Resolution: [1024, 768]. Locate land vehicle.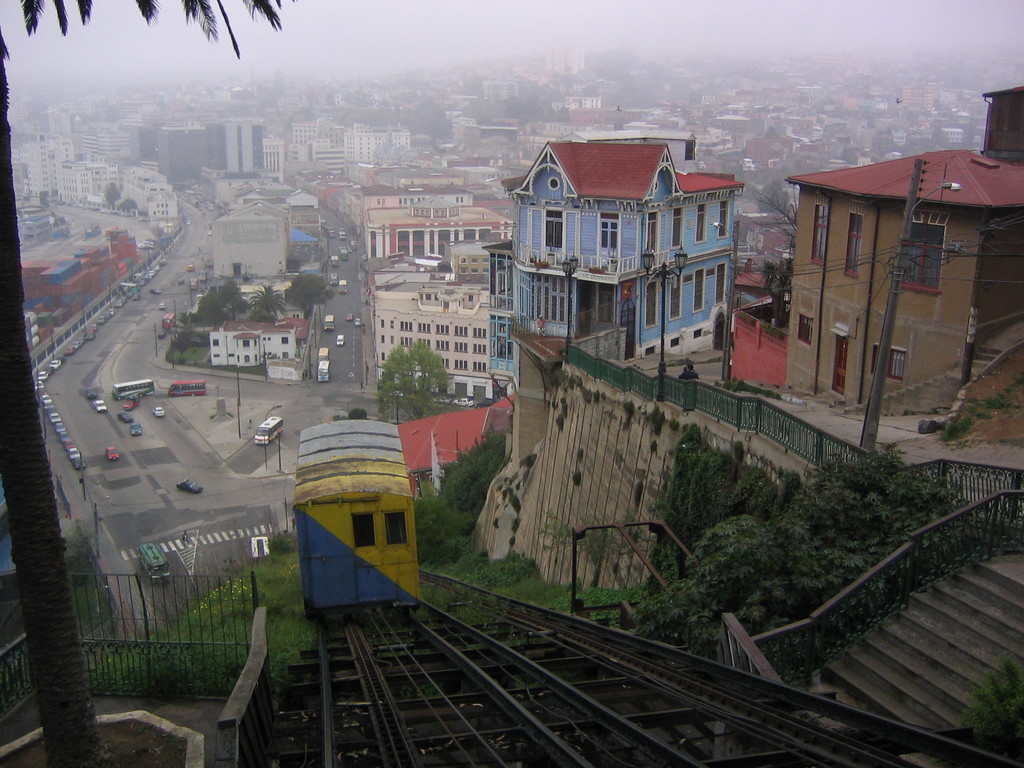
(156,406,161,413).
